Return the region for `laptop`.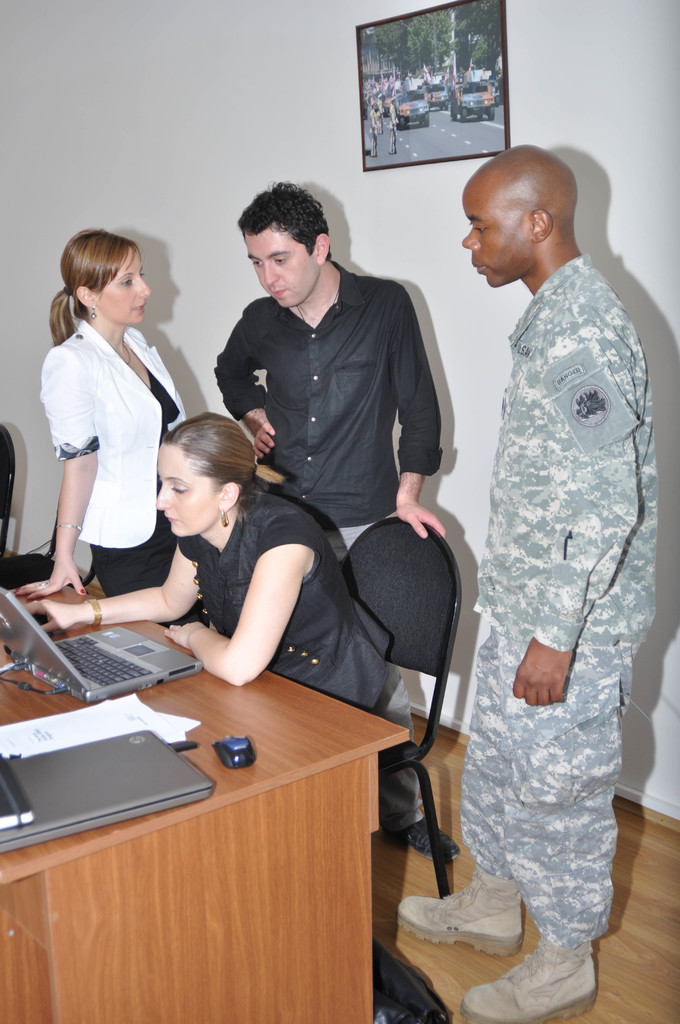
select_region(4, 586, 200, 698).
